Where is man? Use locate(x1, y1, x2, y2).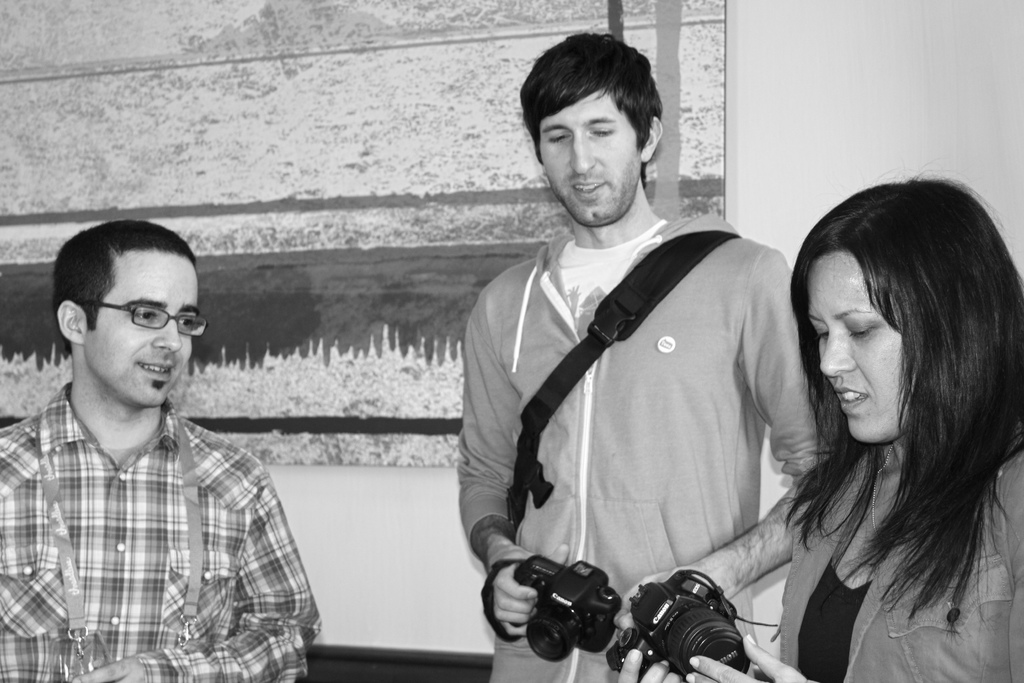
locate(1, 216, 321, 682).
